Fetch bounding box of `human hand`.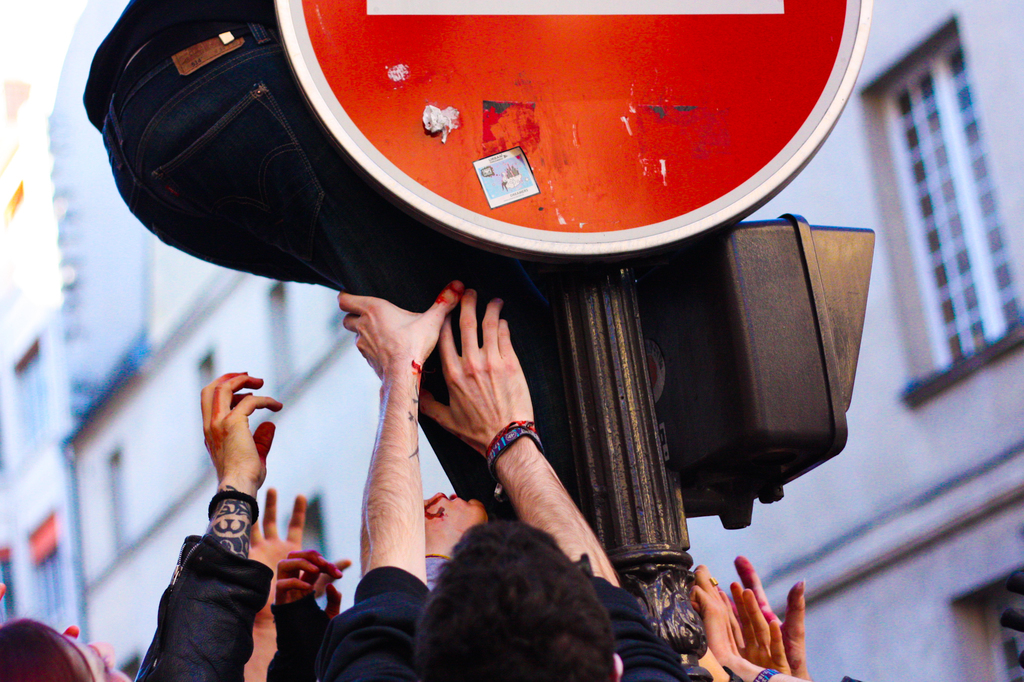
Bbox: bbox=[728, 580, 794, 676].
